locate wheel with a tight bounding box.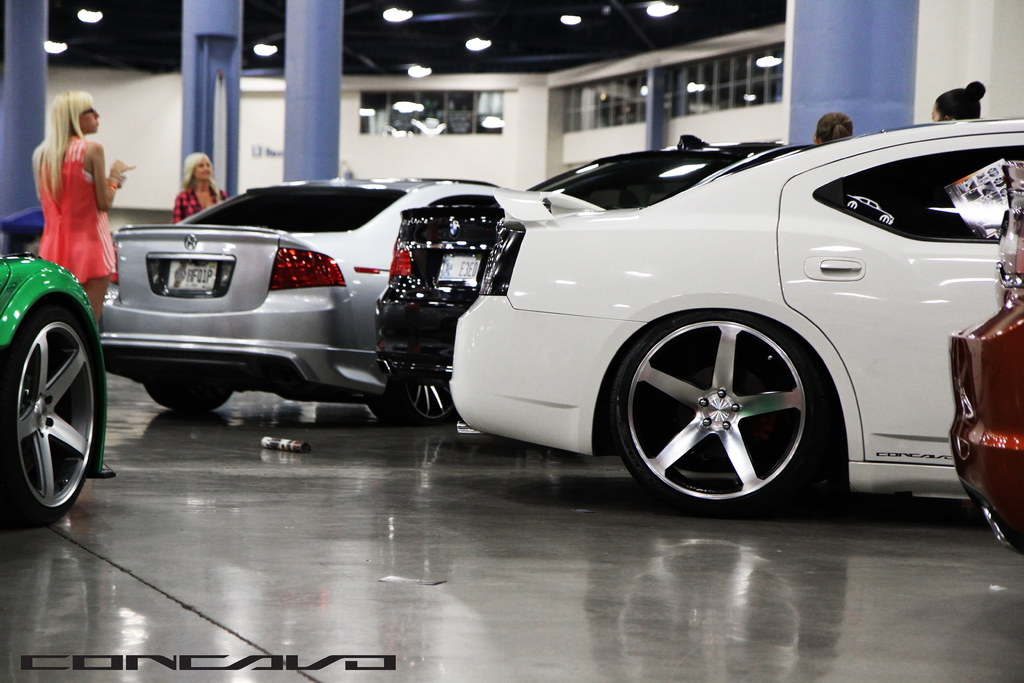
<box>366,352,461,424</box>.
